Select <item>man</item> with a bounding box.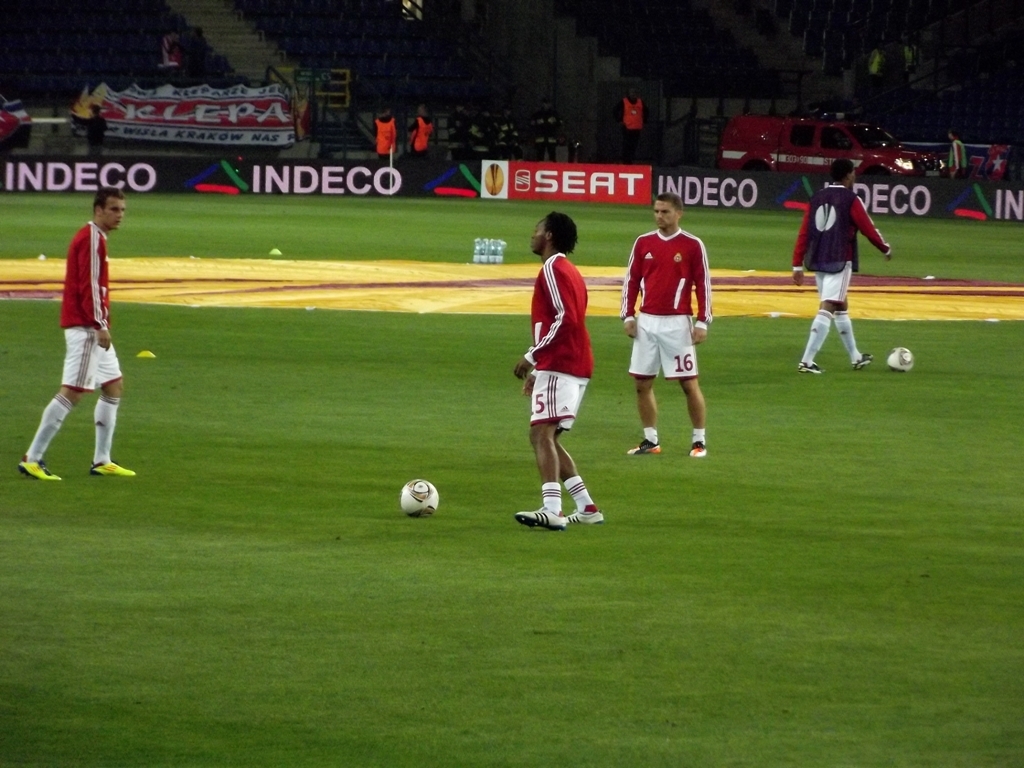
bbox=(514, 211, 606, 529).
